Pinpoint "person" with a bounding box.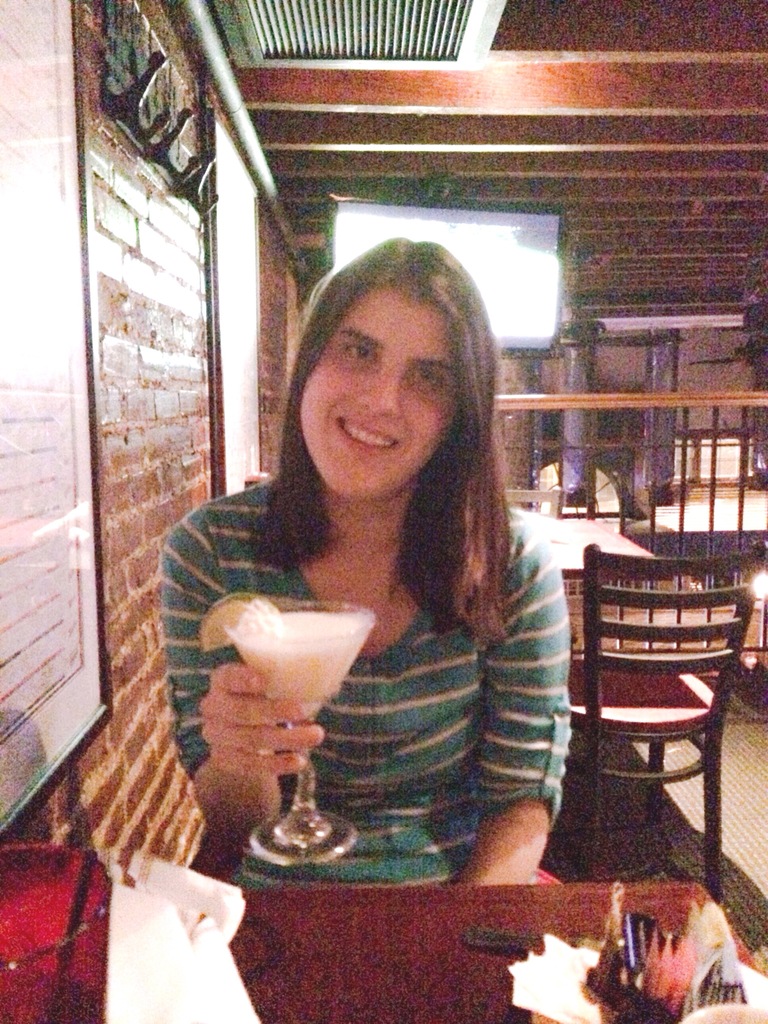
bbox=[156, 236, 575, 893].
